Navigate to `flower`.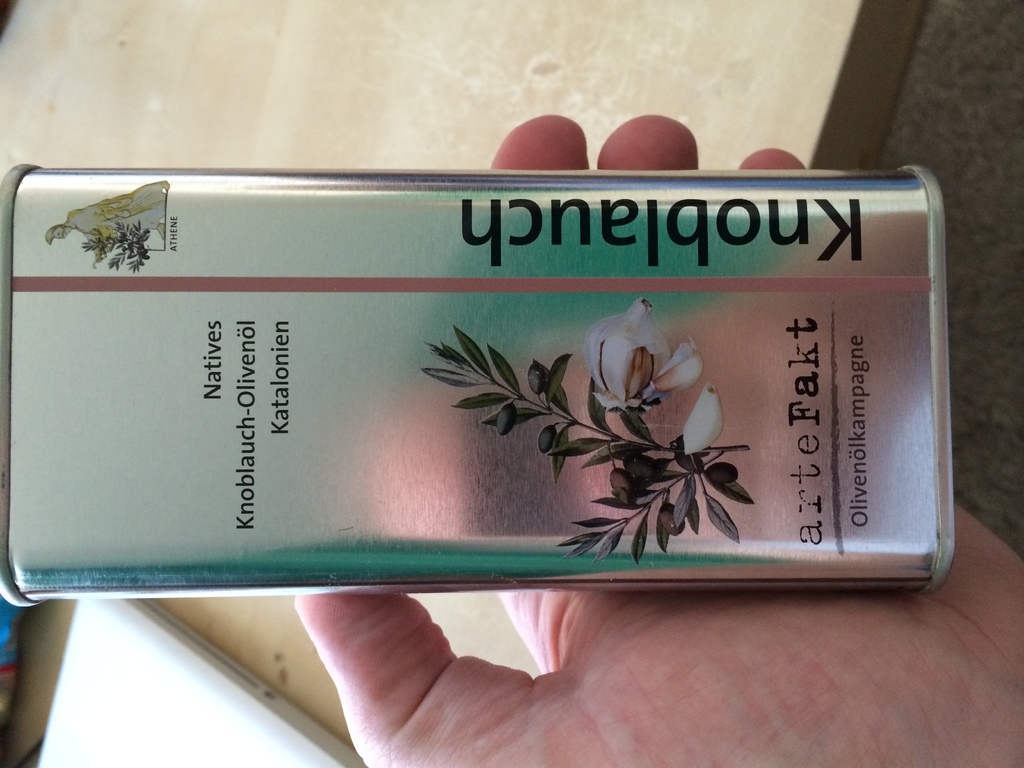
Navigation target: detection(585, 293, 707, 419).
